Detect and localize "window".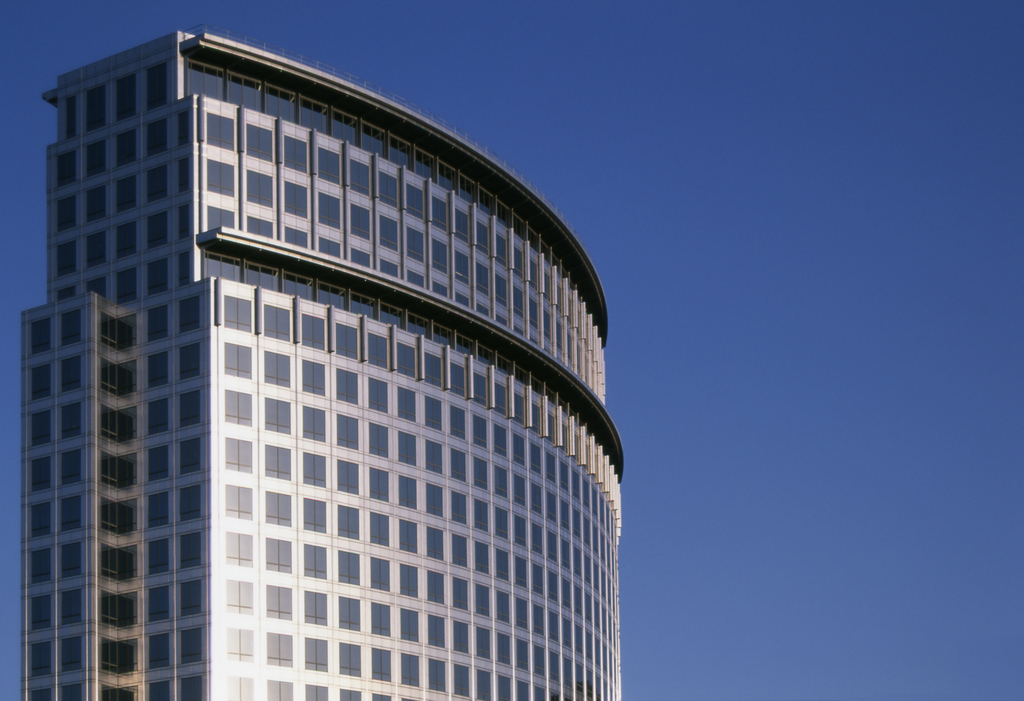
Localized at 559, 499, 573, 529.
